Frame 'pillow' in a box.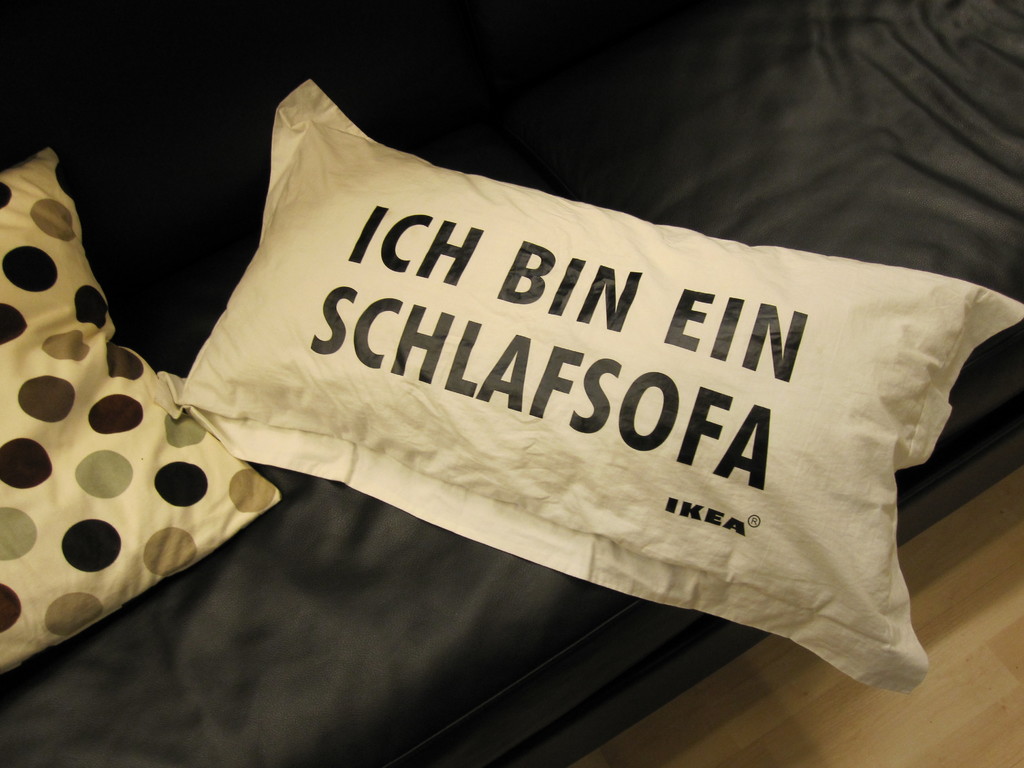
left=0, top=140, right=281, bottom=672.
